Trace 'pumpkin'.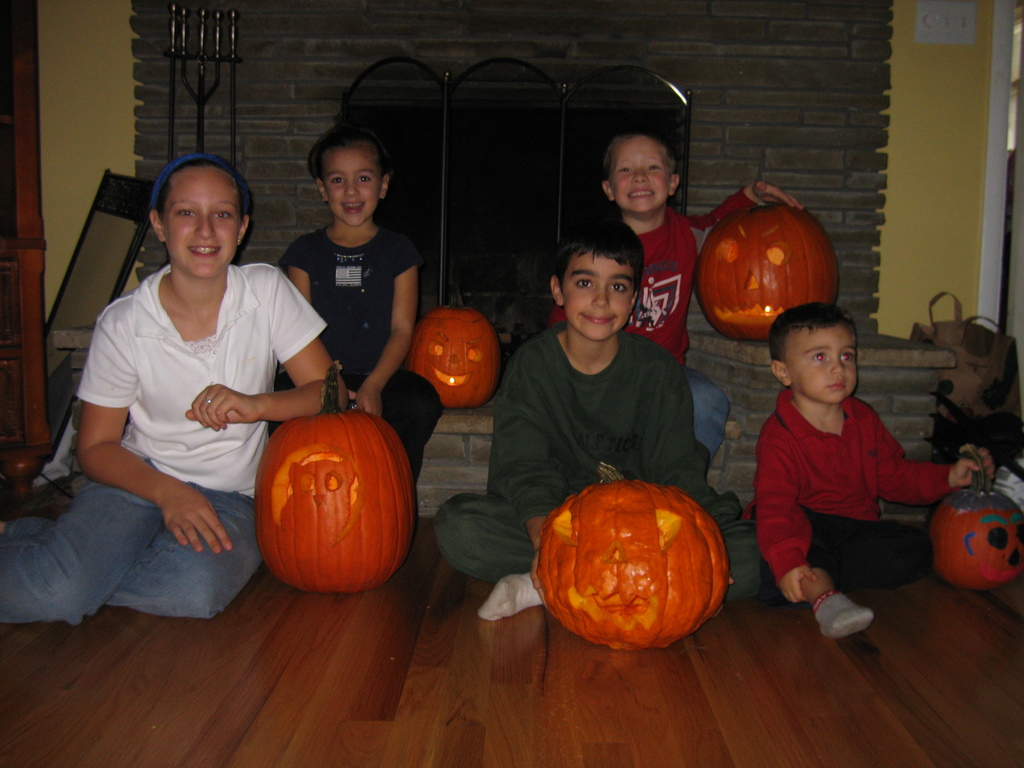
Traced to 535, 461, 731, 651.
